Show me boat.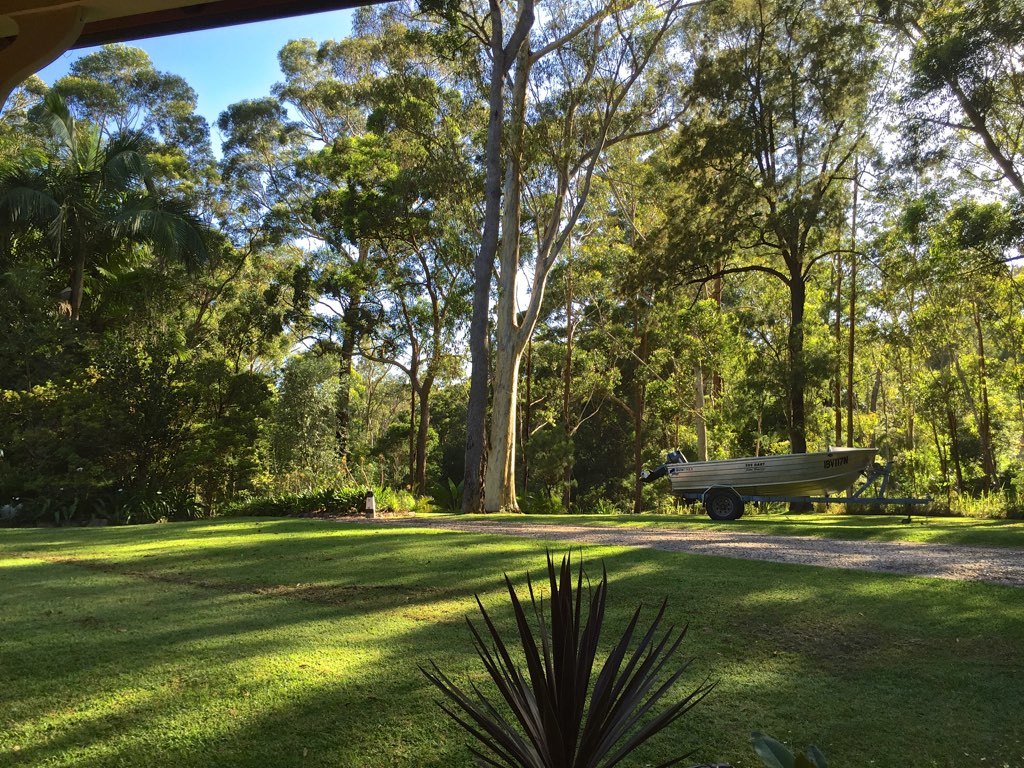
boat is here: x1=638, y1=445, x2=936, y2=523.
